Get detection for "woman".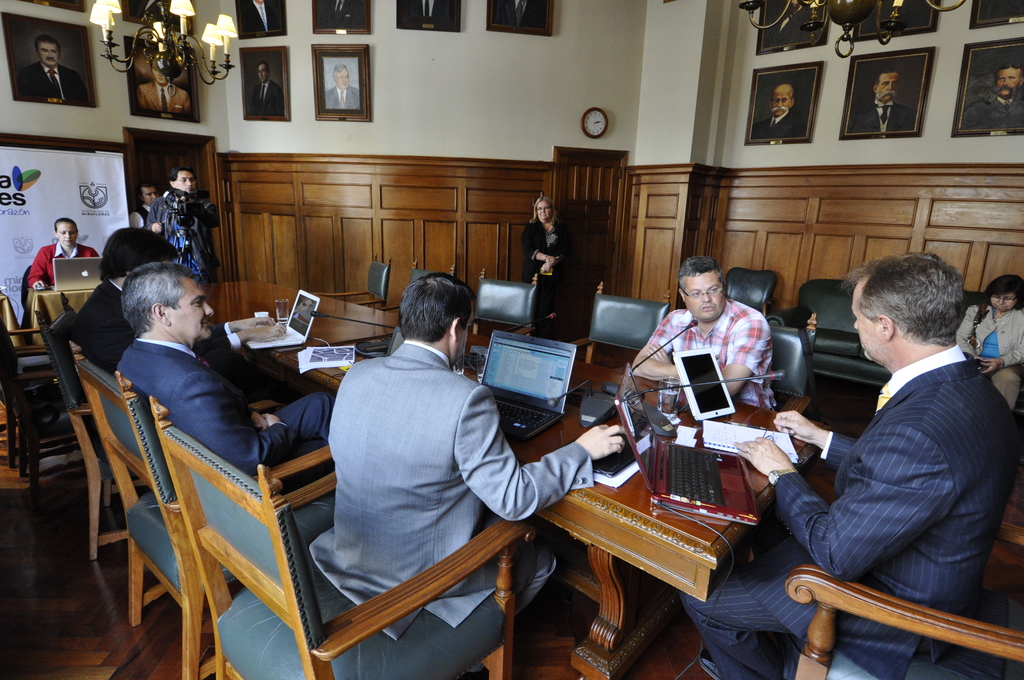
Detection: [x1=955, y1=266, x2=1023, y2=407].
